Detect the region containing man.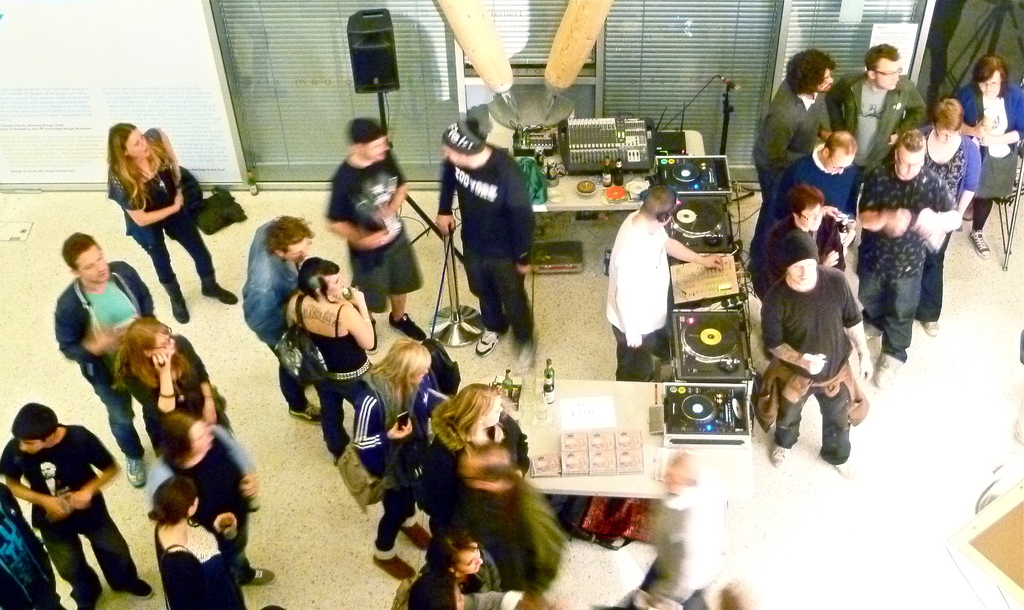
Rect(826, 44, 927, 181).
